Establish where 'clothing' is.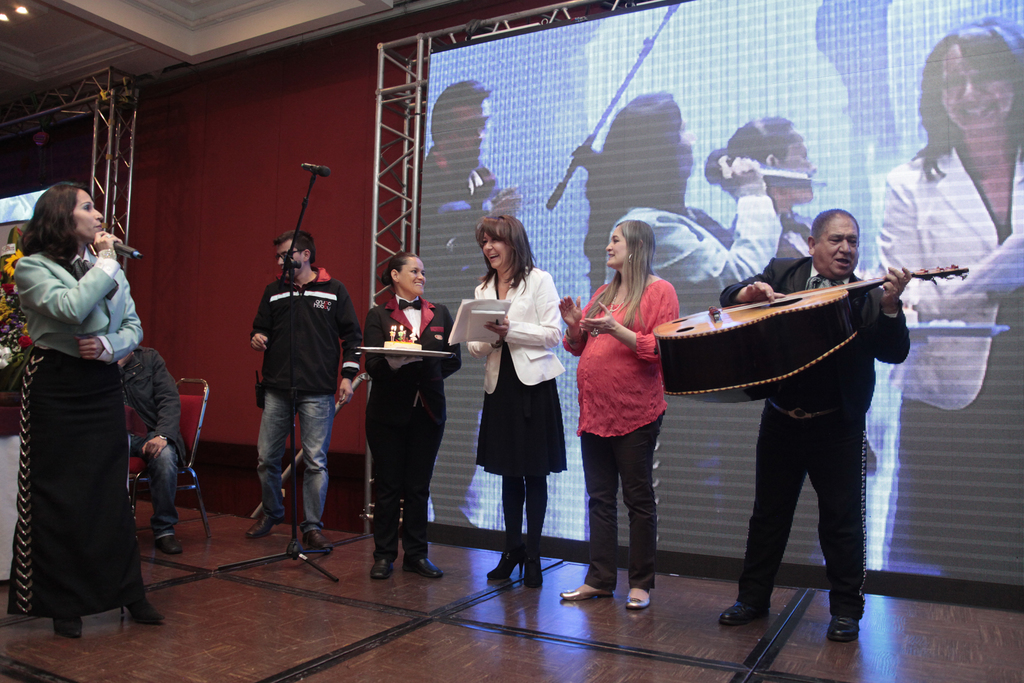
Established at (872, 137, 1023, 571).
